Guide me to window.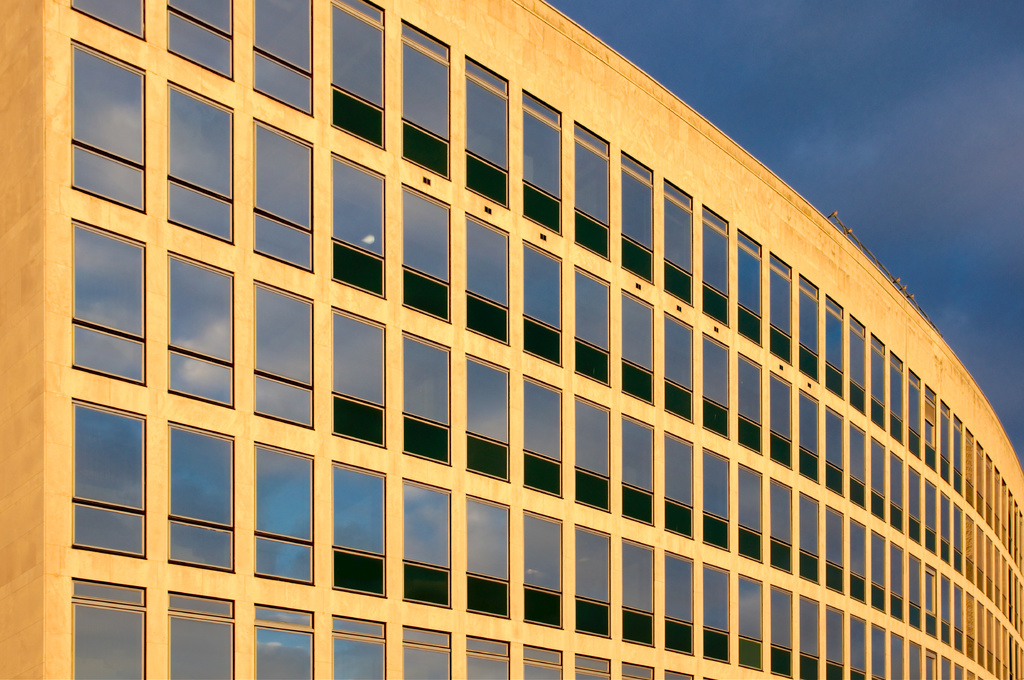
Guidance: [520,90,563,235].
